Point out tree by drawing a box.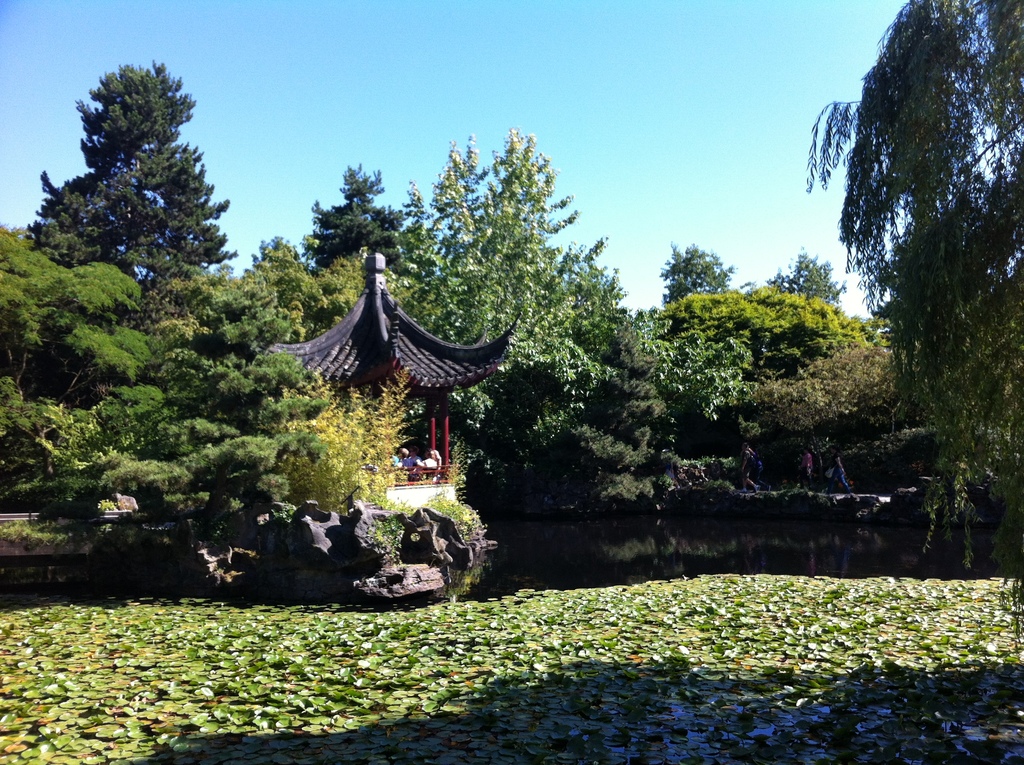
(left=760, top=248, right=849, bottom=310).
